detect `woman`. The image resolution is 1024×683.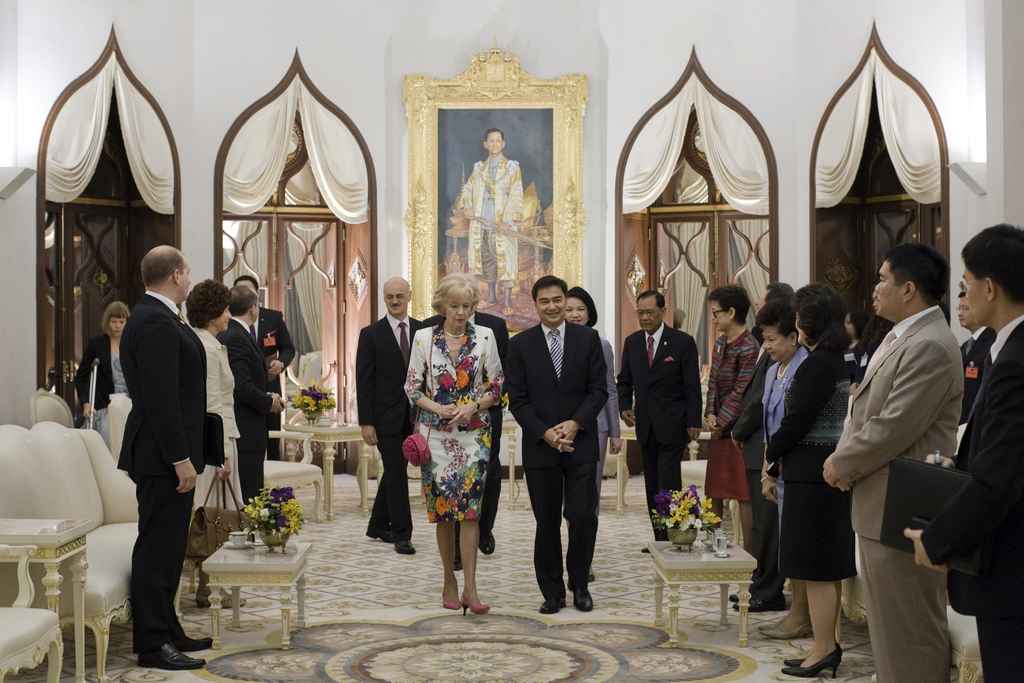
[left=416, top=267, right=503, bottom=614].
